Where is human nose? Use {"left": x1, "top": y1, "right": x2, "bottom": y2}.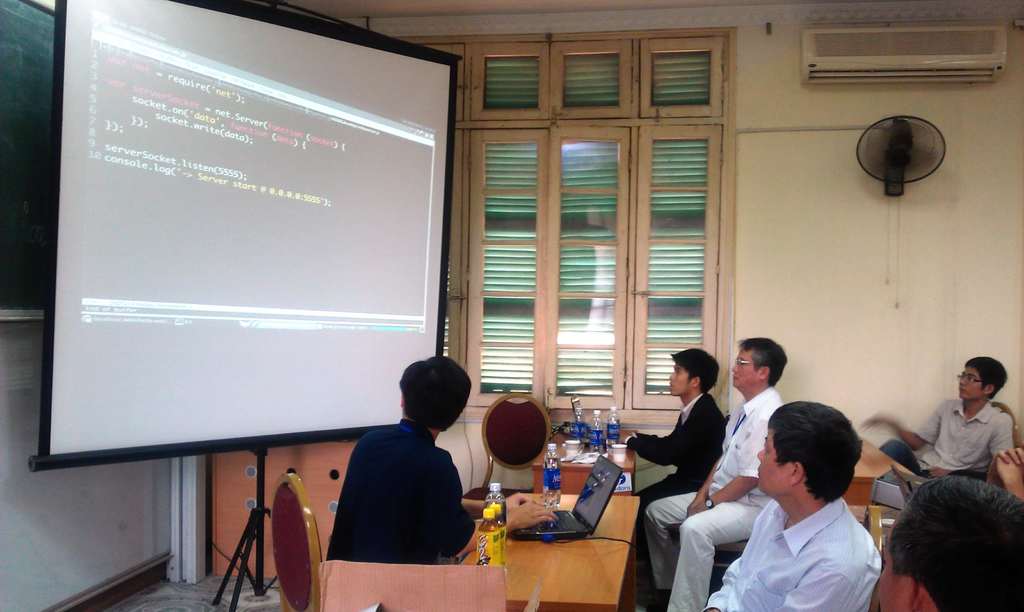
{"left": 670, "top": 374, "right": 678, "bottom": 379}.
